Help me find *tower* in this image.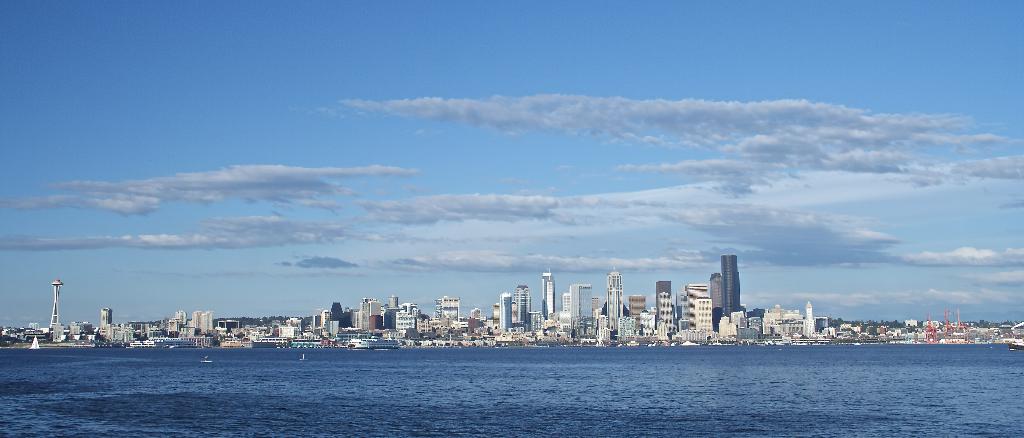
Found it: <bbox>625, 293, 646, 332</bbox>.
